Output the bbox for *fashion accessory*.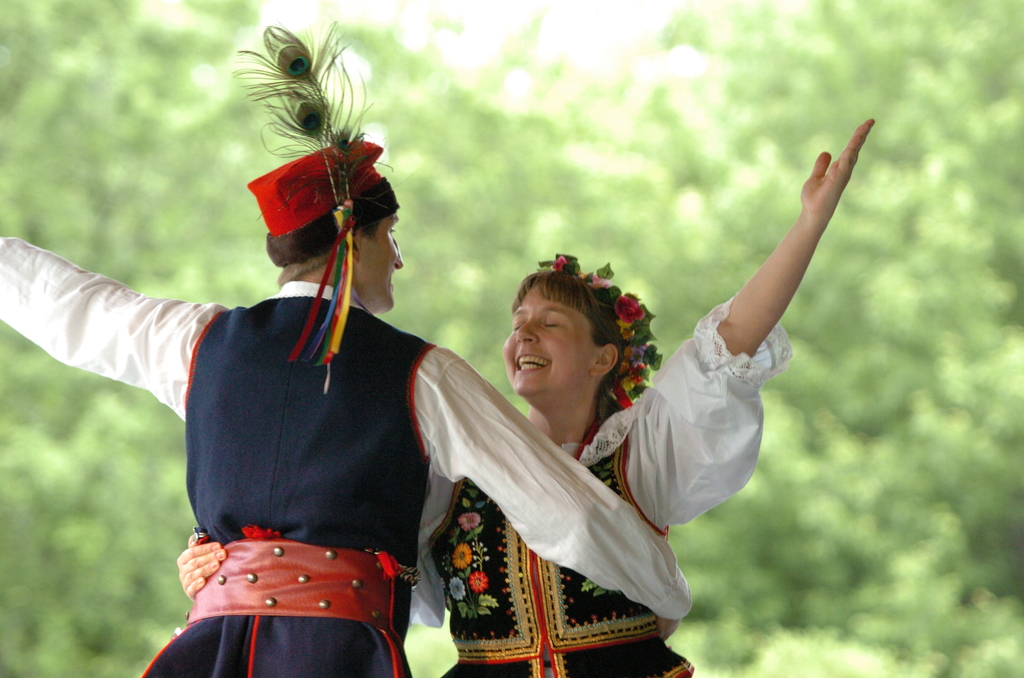
230, 21, 401, 394.
